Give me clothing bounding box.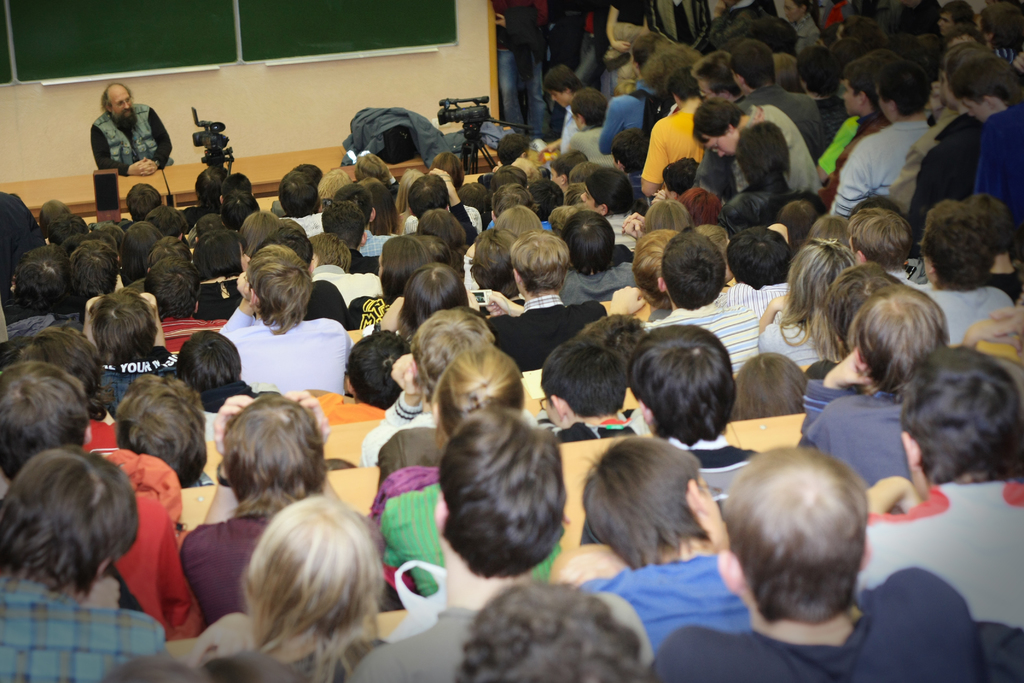
box=[641, 304, 762, 373].
